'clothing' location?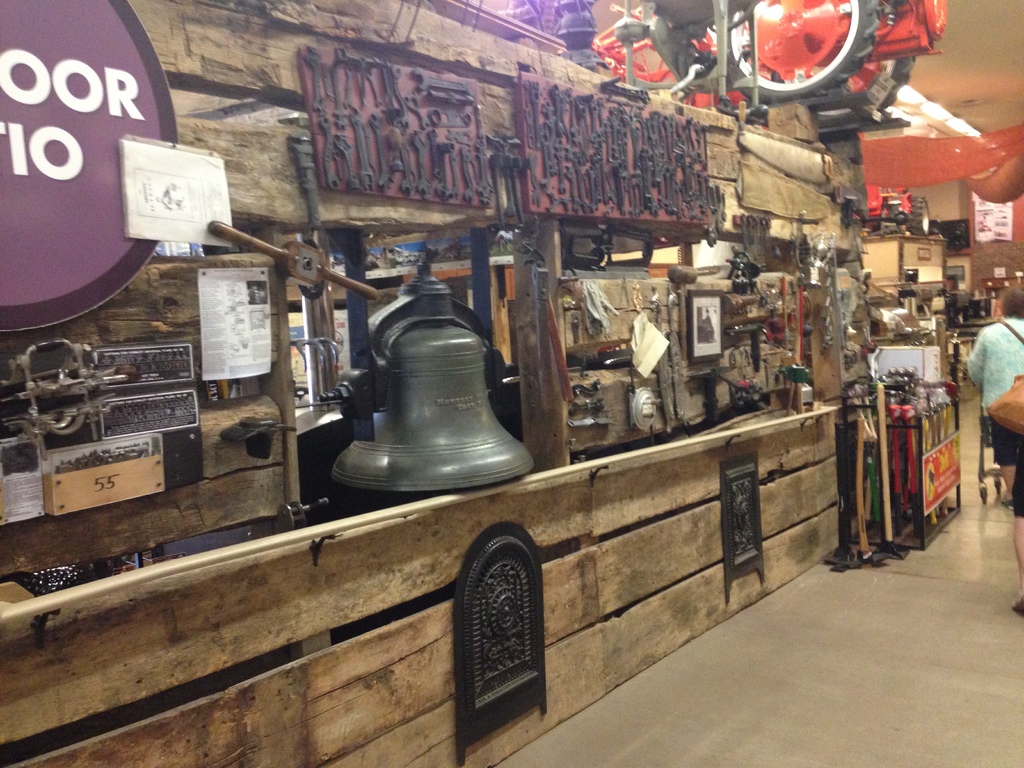
1014 446 1023 516
